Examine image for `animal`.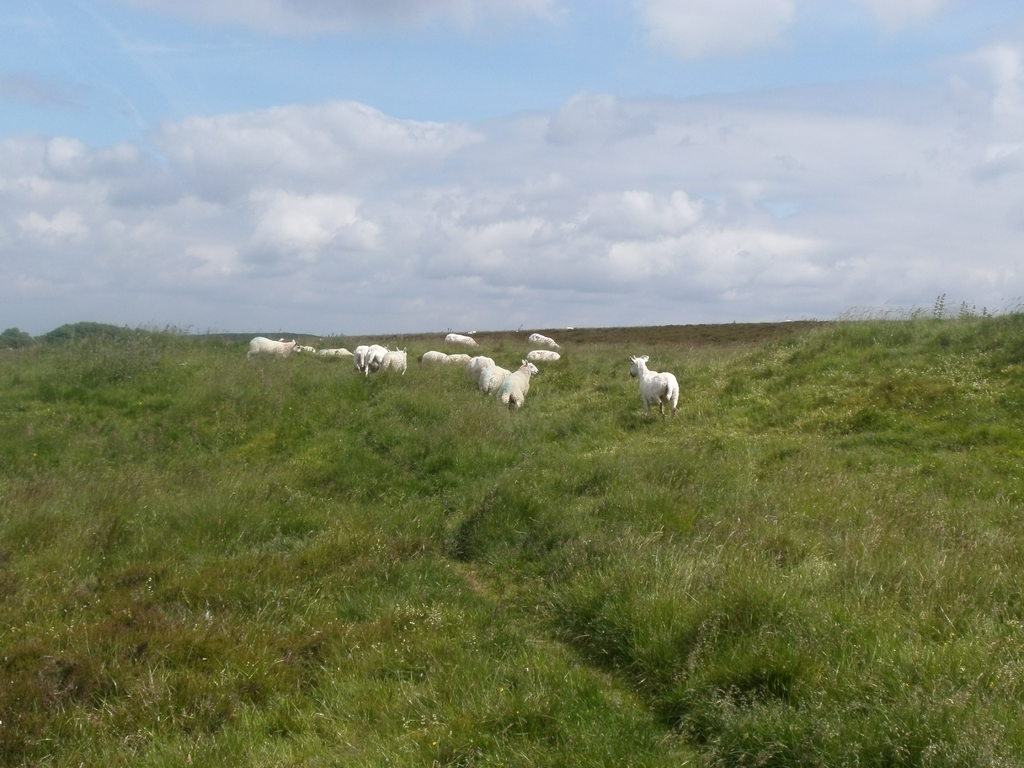
Examination result: BBox(525, 332, 557, 352).
